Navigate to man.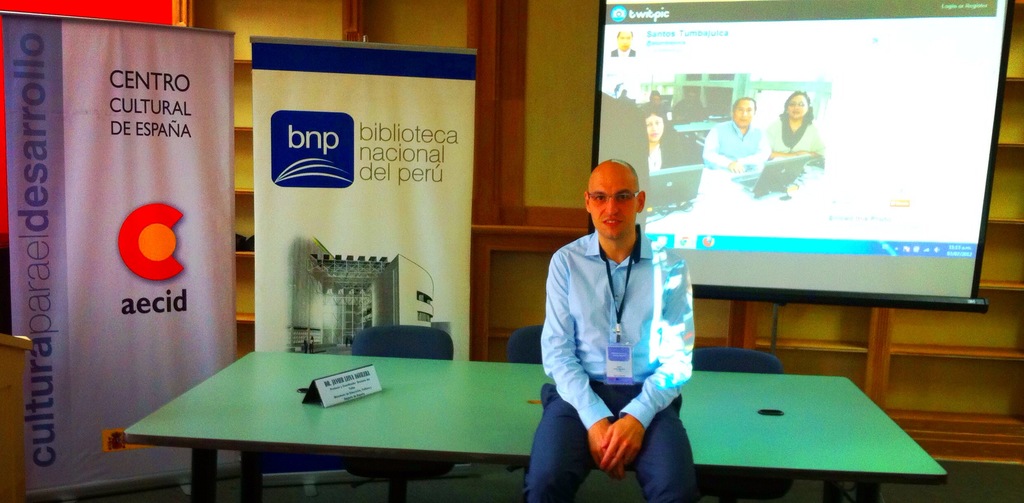
Navigation target: (x1=518, y1=147, x2=702, y2=491).
